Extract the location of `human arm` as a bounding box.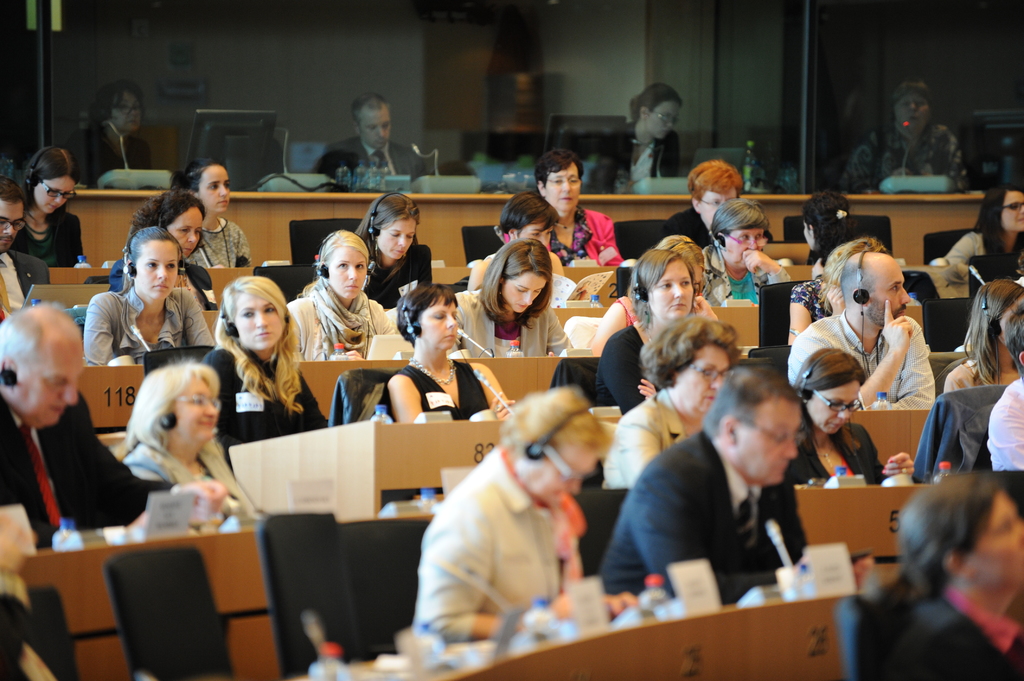
[x1=782, y1=319, x2=917, y2=421].
